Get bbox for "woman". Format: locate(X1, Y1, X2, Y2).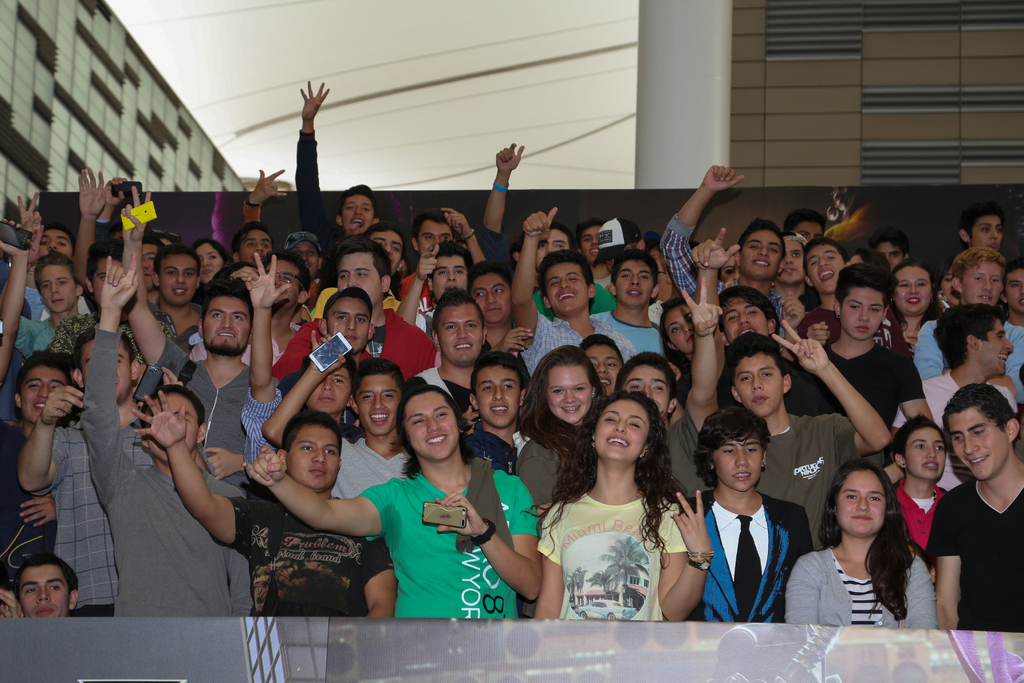
locate(668, 295, 698, 402).
